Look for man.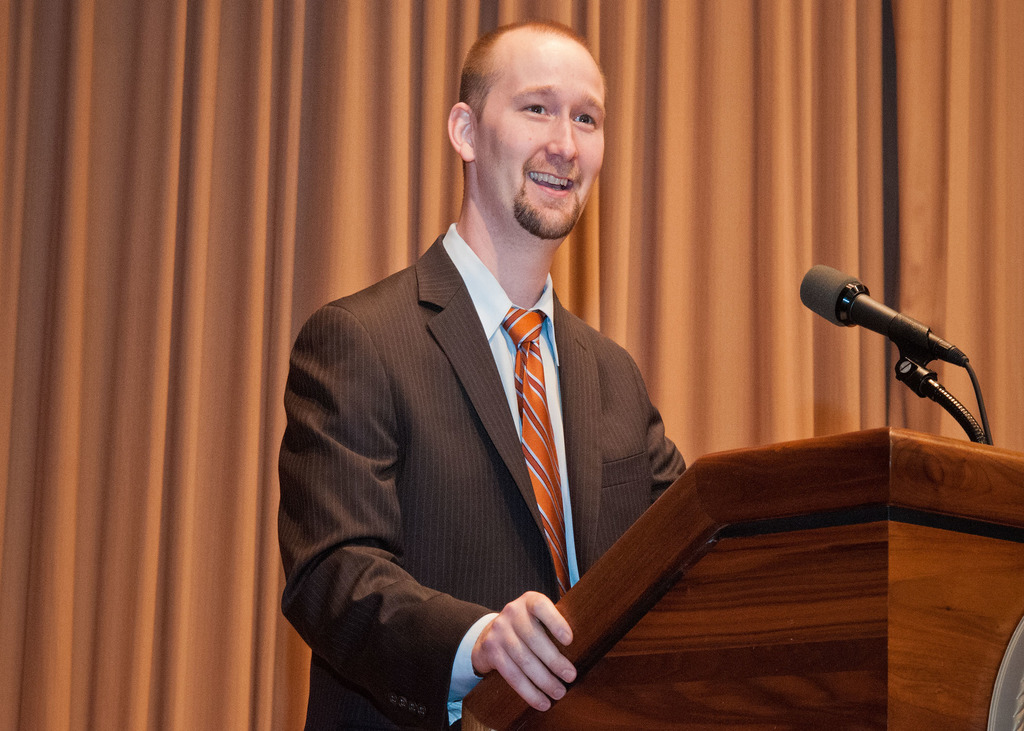
Found: Rect(278, 49, 723, 729).
